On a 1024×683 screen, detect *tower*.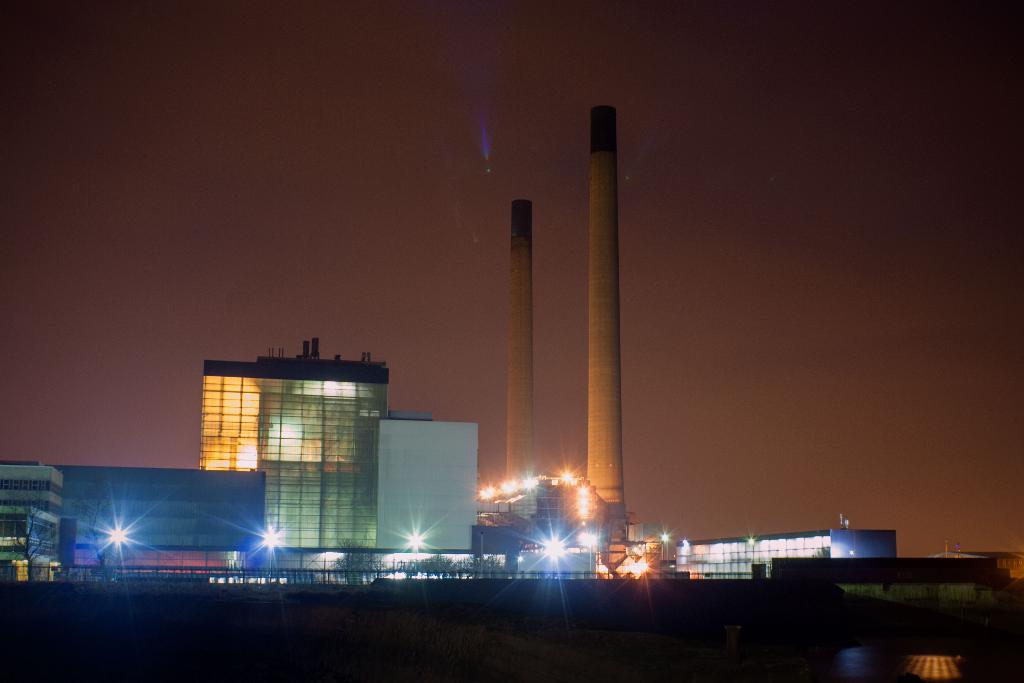
box(61, 460, 271, 569).
